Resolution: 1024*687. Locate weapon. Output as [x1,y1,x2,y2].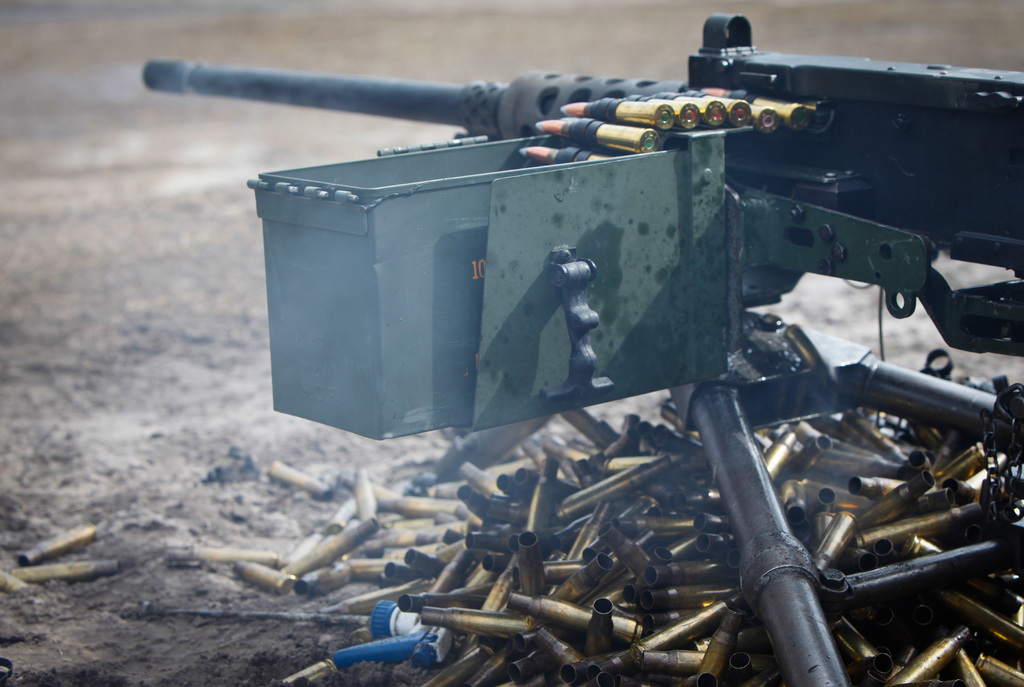
[143,21,976,461].
